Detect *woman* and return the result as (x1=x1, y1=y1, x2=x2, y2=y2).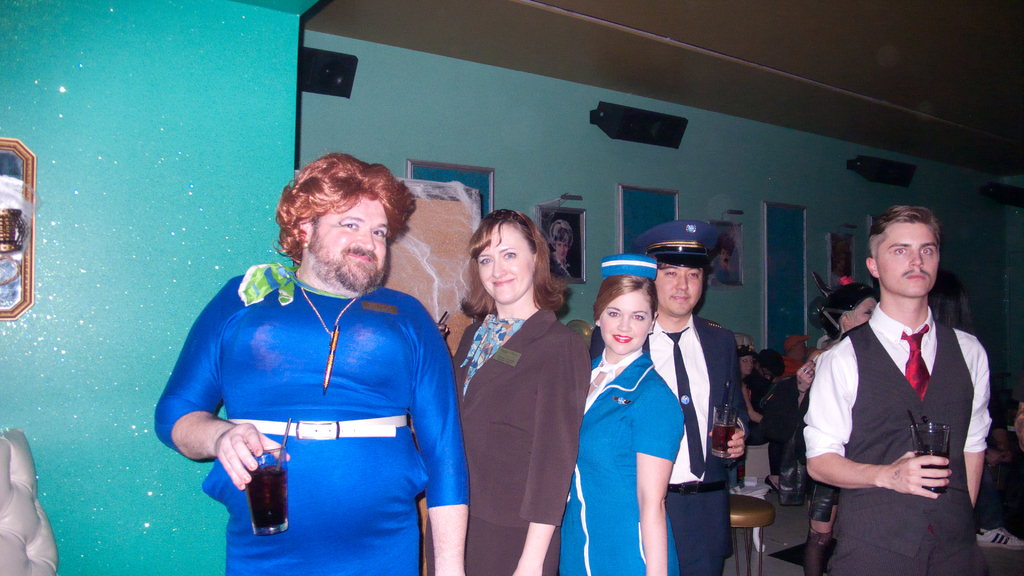
(x1=927, y1=266, x2=1015, y2=526).
